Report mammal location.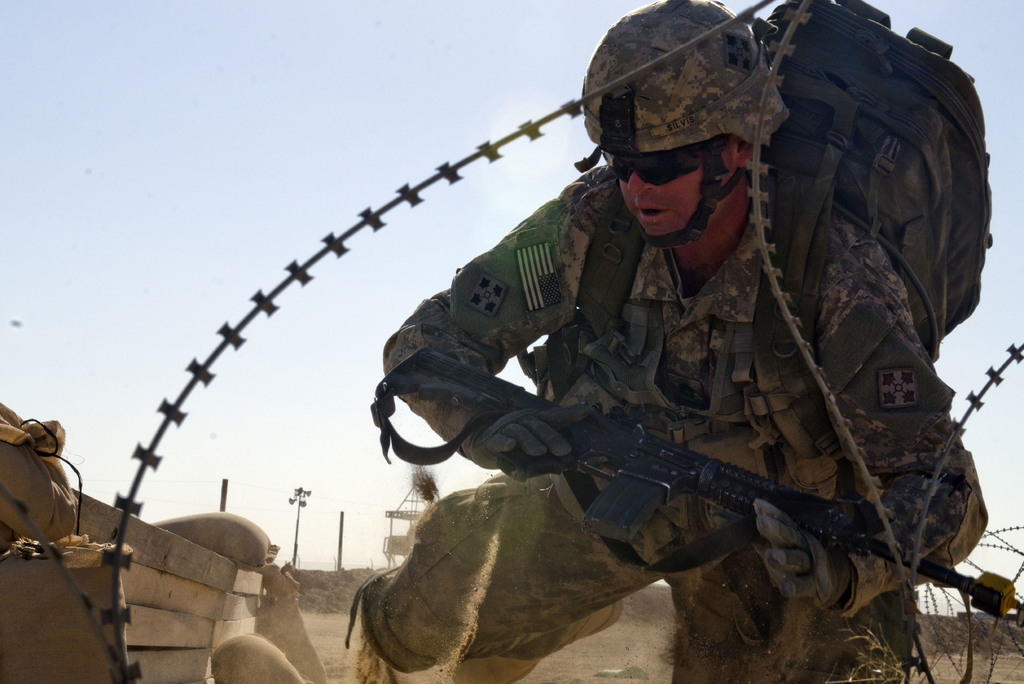
Report: bbox(343, 0, 989, 682).
